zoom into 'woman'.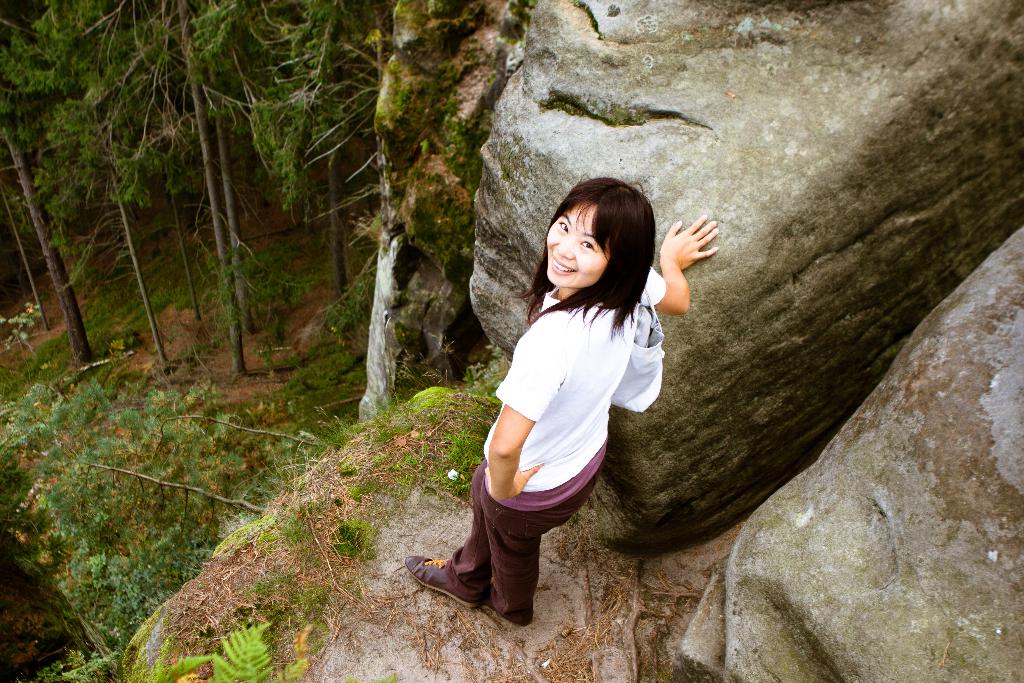
Zoom target: bbox=[428, 225, 666, 627].
